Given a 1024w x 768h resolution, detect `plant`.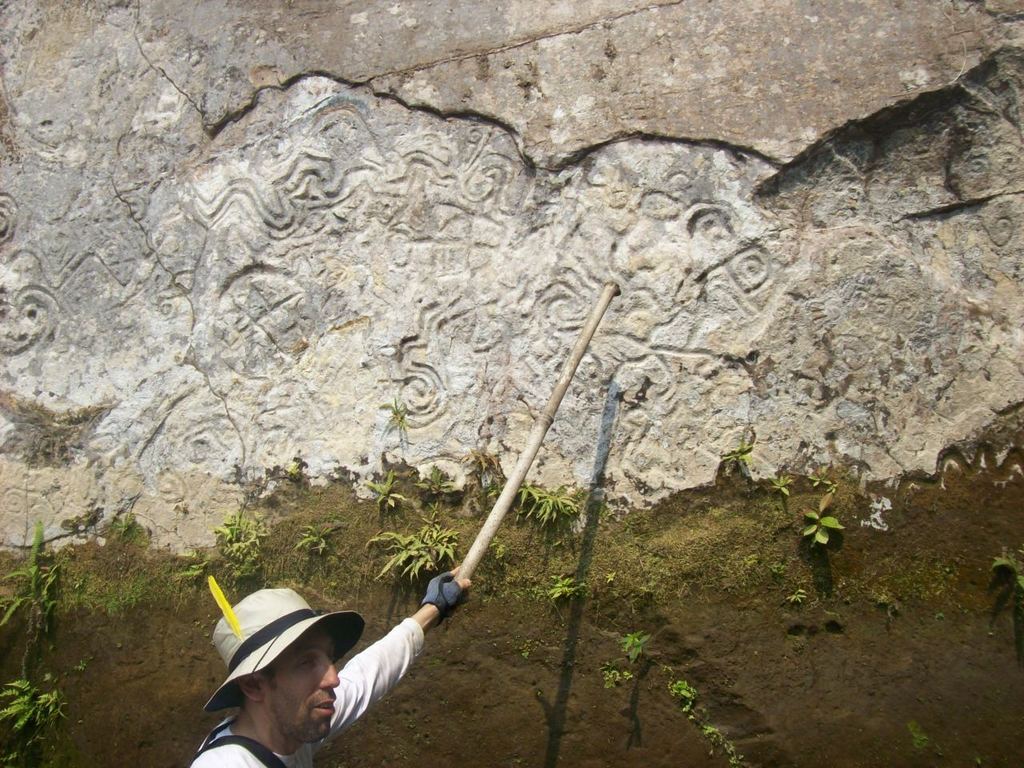
[left=605, top=570, right=620, bottom=584].
